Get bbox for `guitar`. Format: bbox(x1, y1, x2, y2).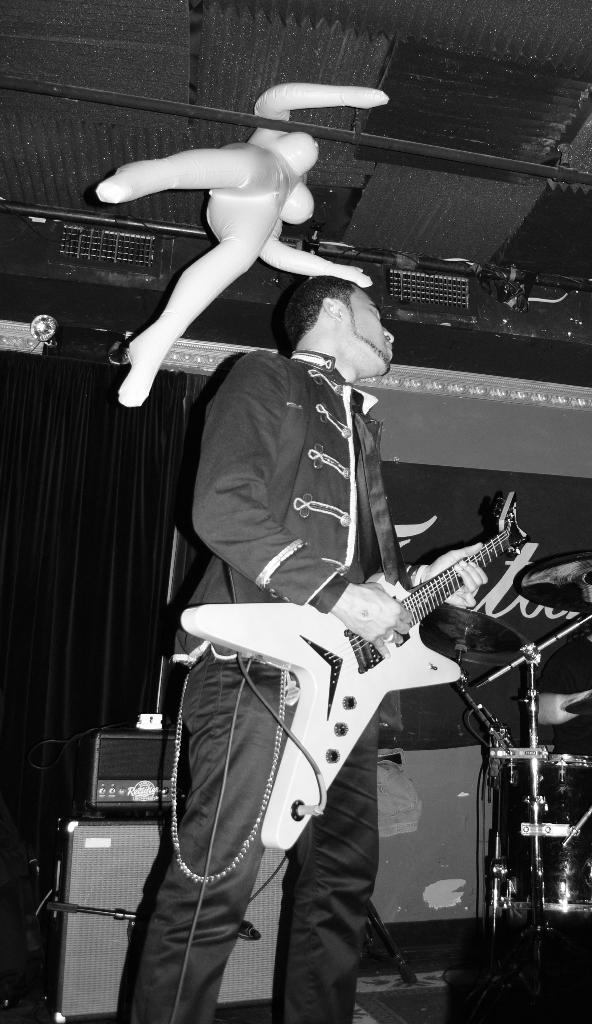
bbox(180, 494, 537, 853).
